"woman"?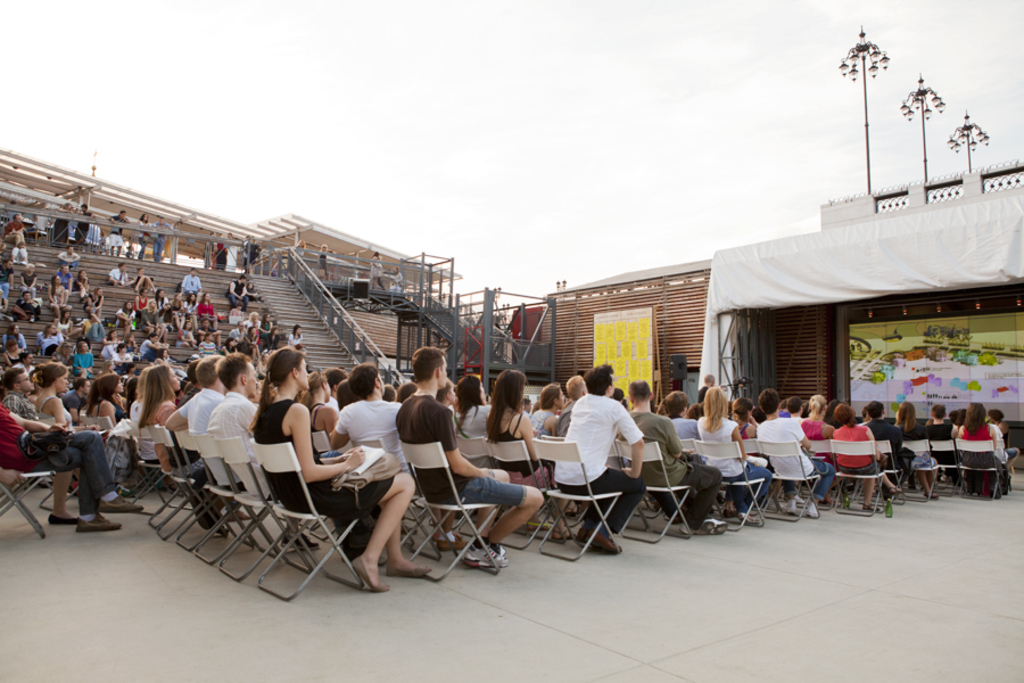
bbox(198, 331, 220, 357)
